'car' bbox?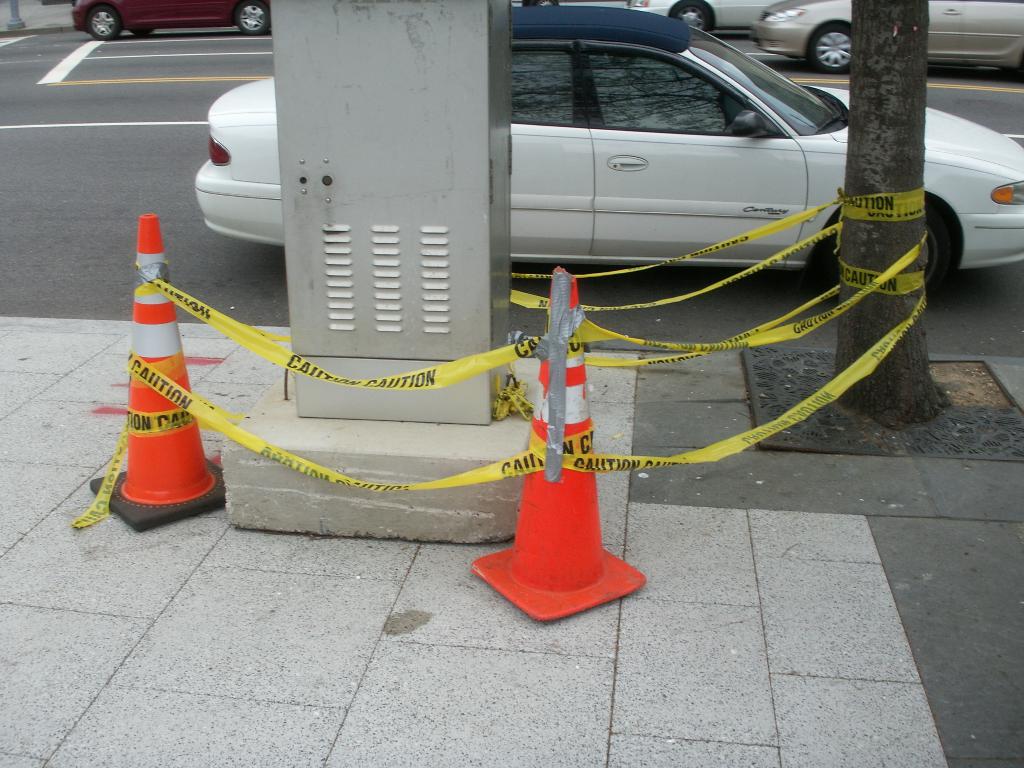
[747,0,1023,77]
